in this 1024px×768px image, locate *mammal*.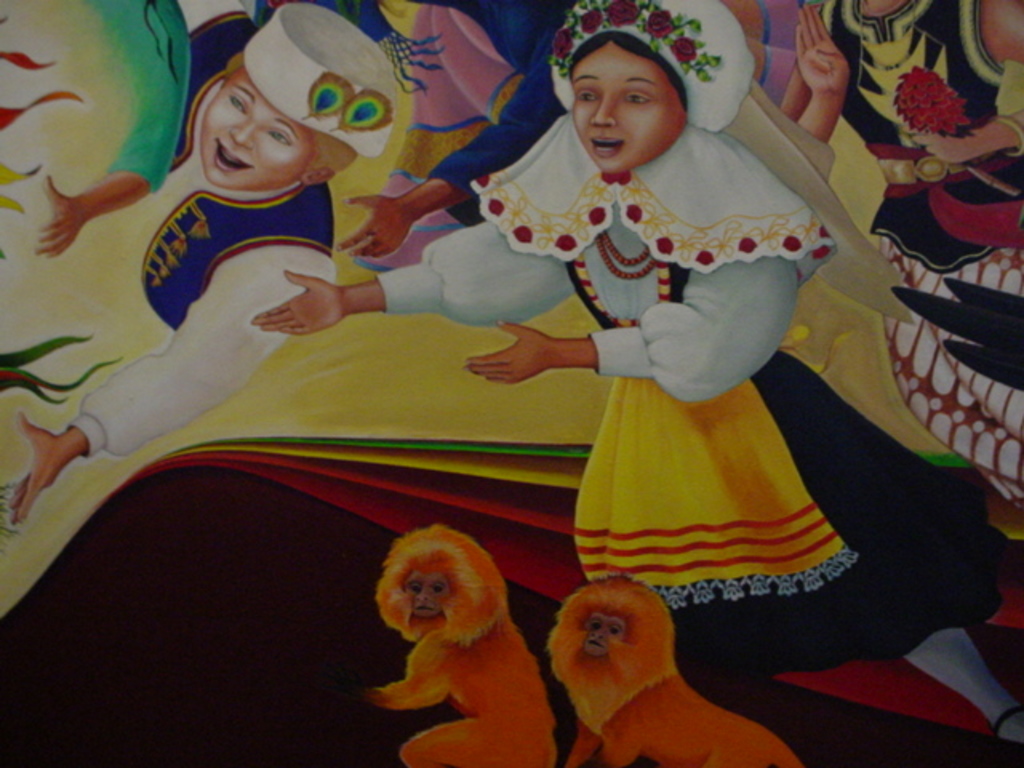
Bounding box: <bbox>3, 0, 398, 531</bbox>.
